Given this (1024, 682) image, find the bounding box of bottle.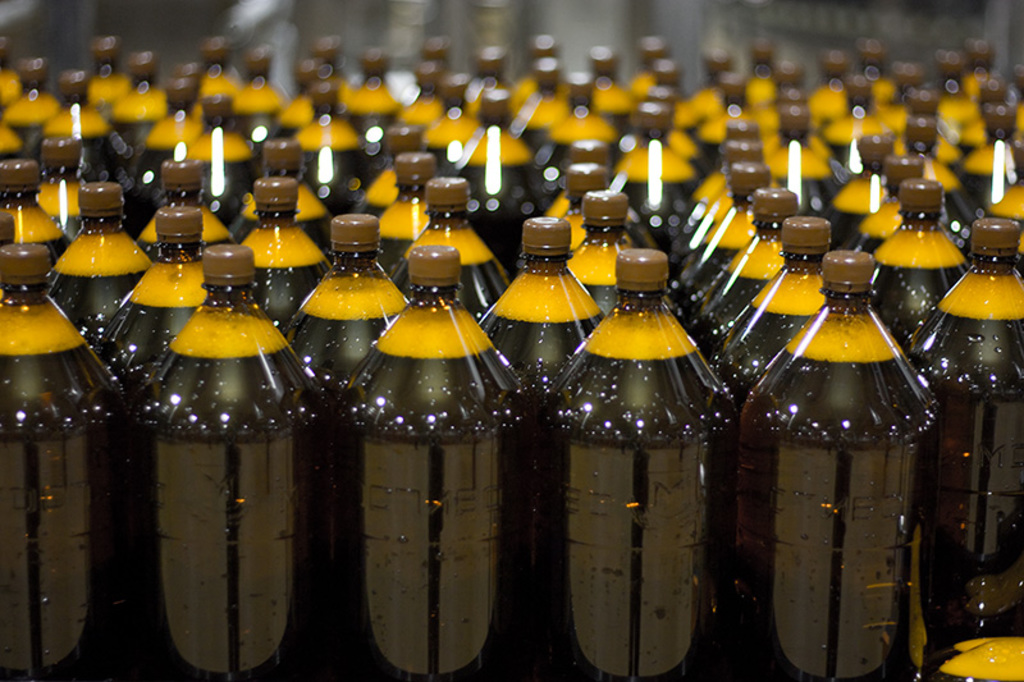
646 87 704 177.
